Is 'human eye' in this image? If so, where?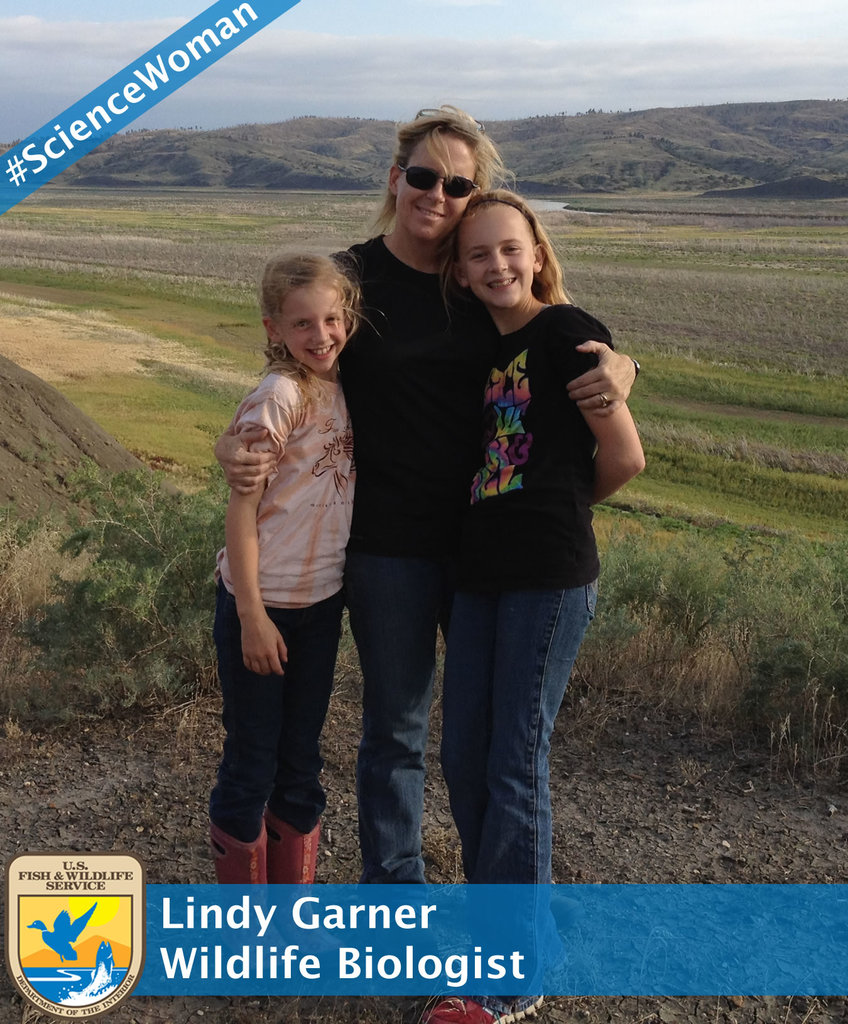
Yes, at box=[467, 252, 488, 264].
